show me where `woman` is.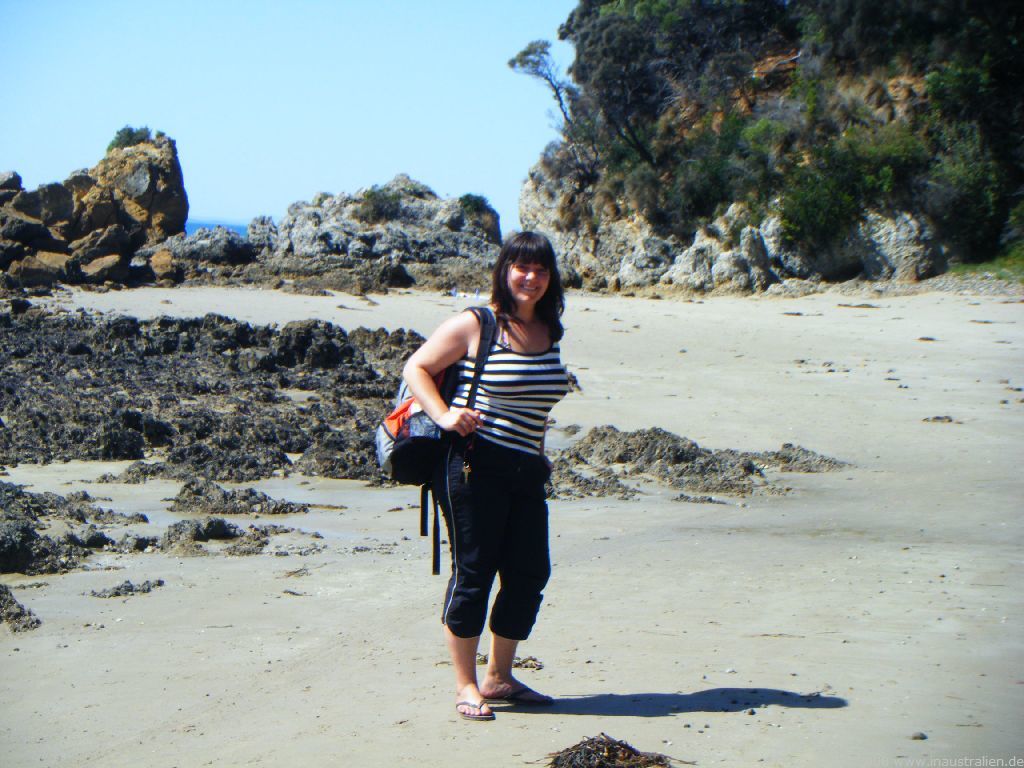
`woman` is at 407,242,573,736.
